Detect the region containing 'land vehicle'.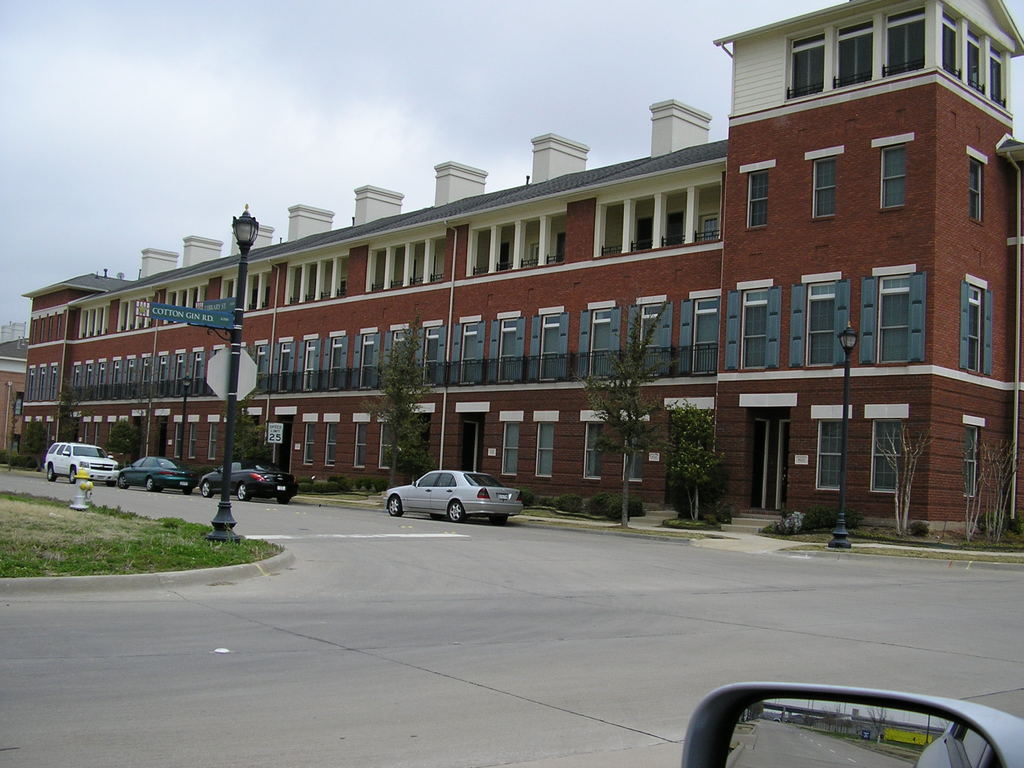
117 456 196 499.
